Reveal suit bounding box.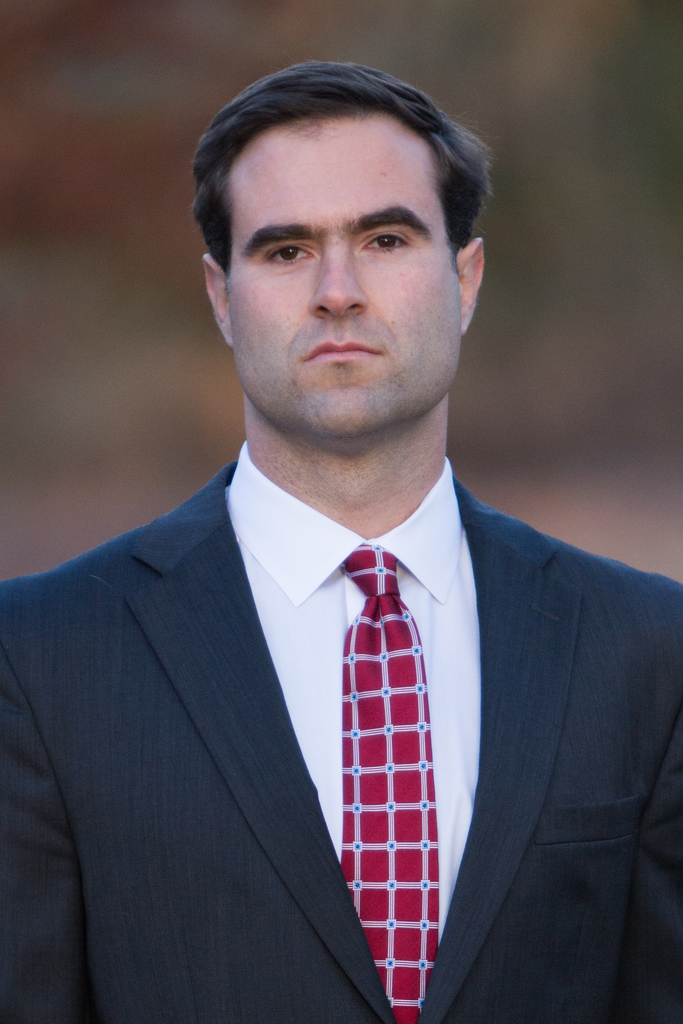
Revealed: {"left": 0, "top": 453, "right": 682, "bottom": 1023}.
